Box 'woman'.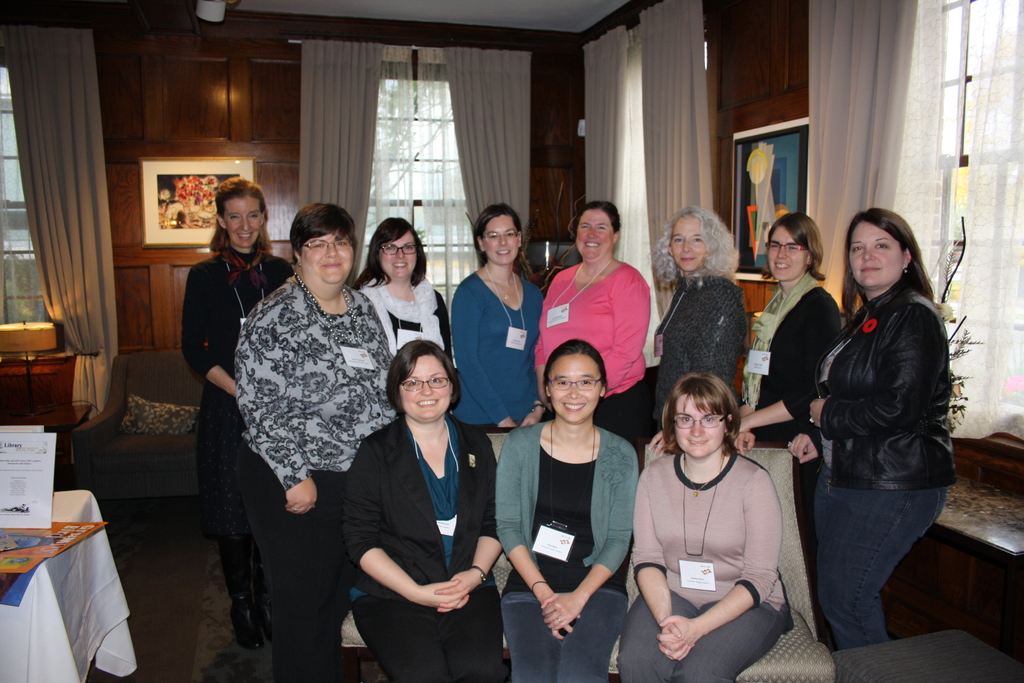
<bbox>735, 211, 841, 537</bbox>.
